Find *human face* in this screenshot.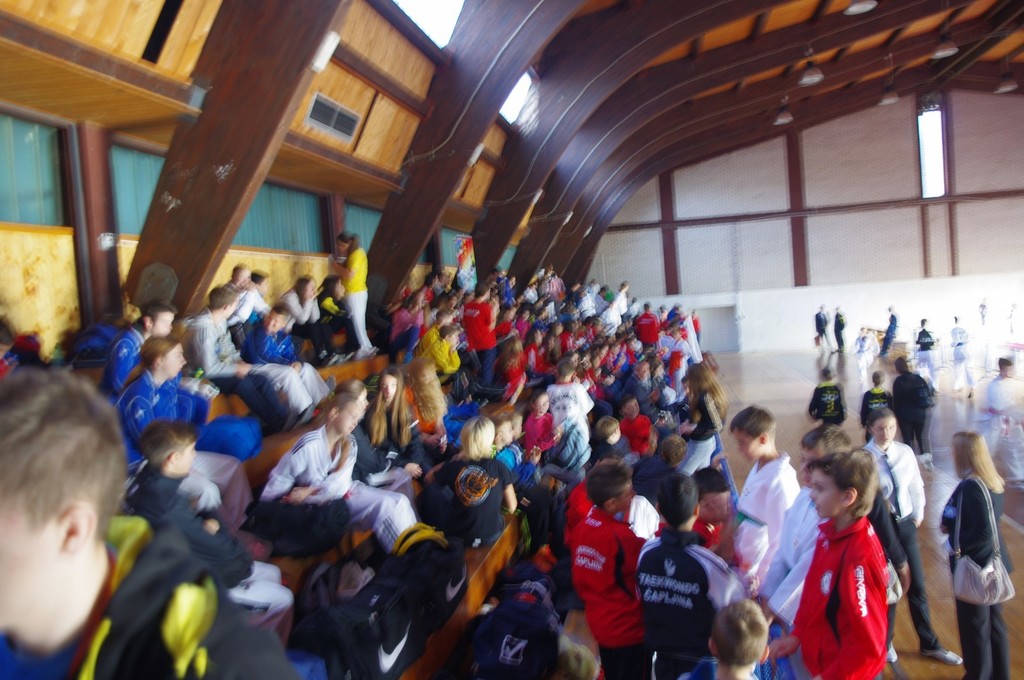
The bounding box for *human face* is bbox(729, 429, 760, 459).
